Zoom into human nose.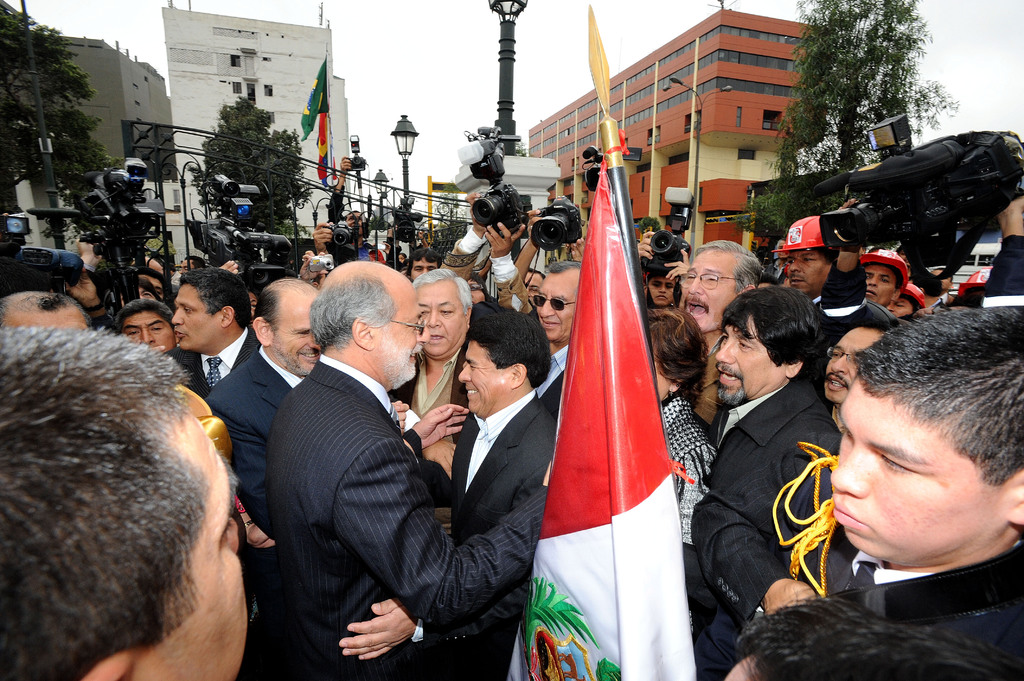
Zoom target: (left=309, top=339, right=321, bottom=349).
